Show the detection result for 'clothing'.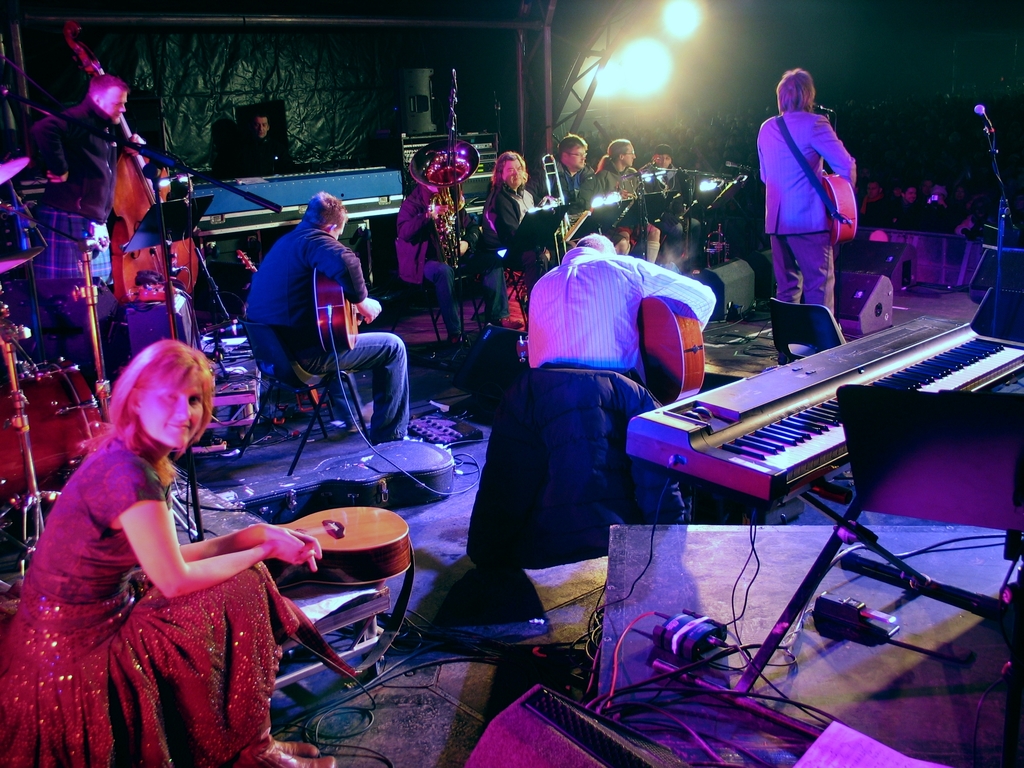
(243, 220, 409, 446).
